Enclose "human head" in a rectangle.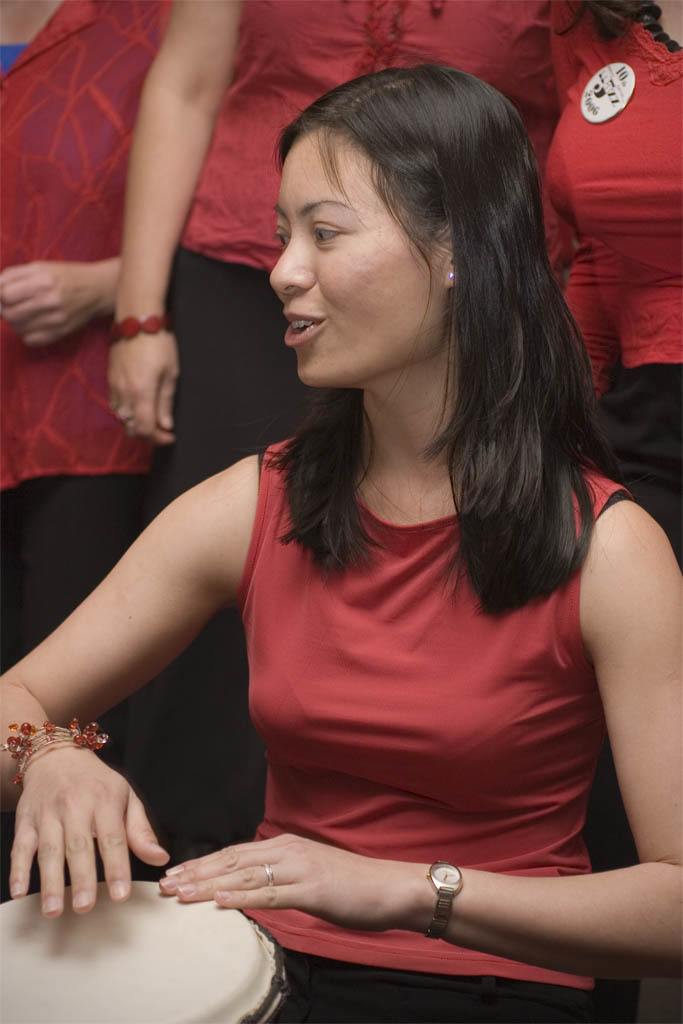
266, 64, 490, 373.
